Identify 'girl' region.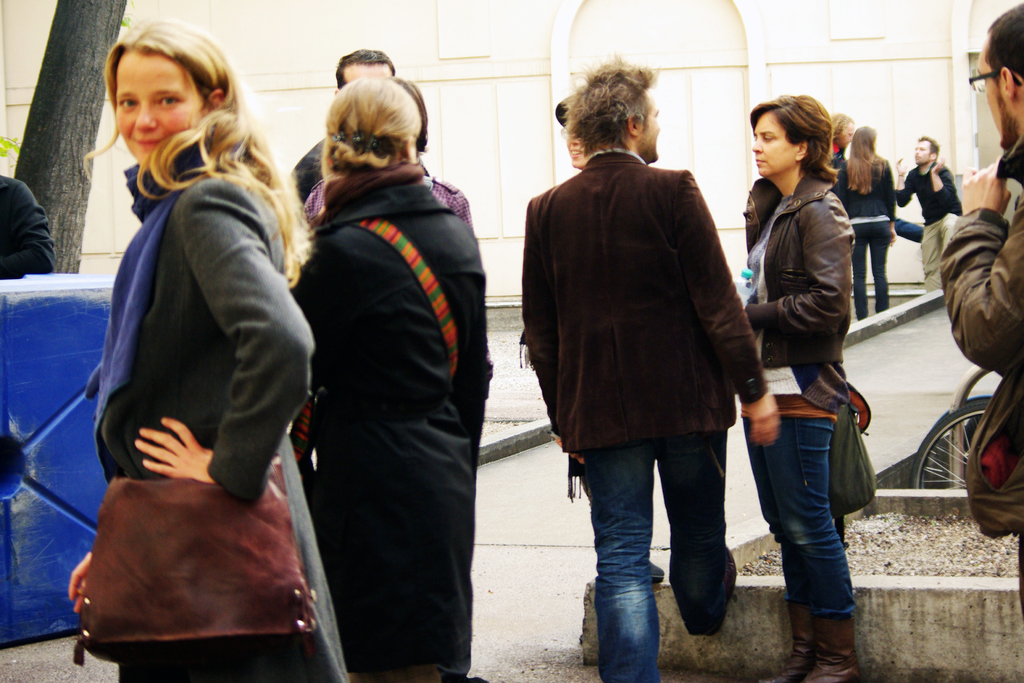
Region: <region>936, 9, 1023, 604</region>.
